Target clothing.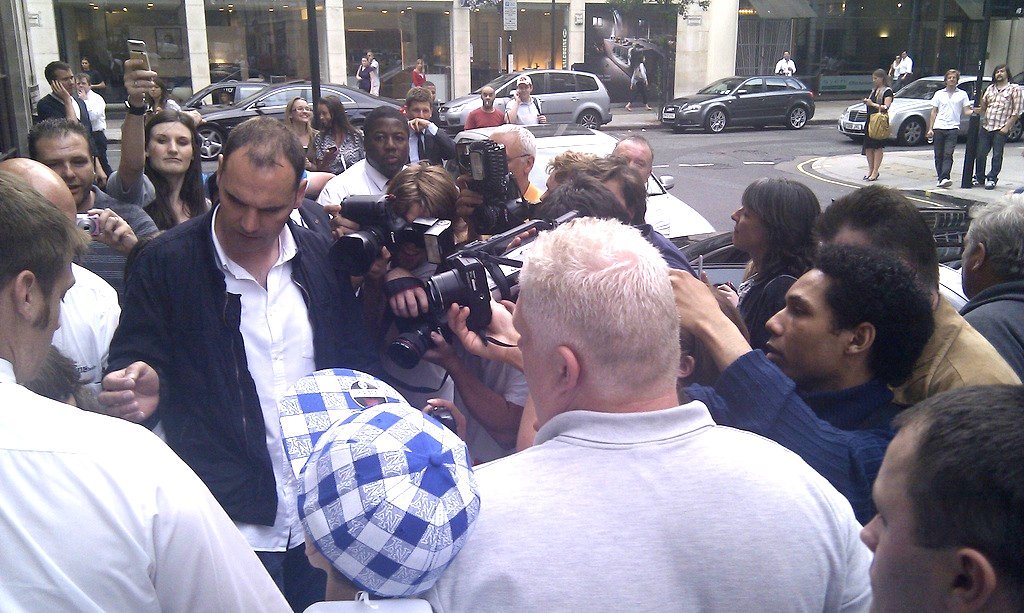
Target region: l=350, t=54, r=376, b=98.
